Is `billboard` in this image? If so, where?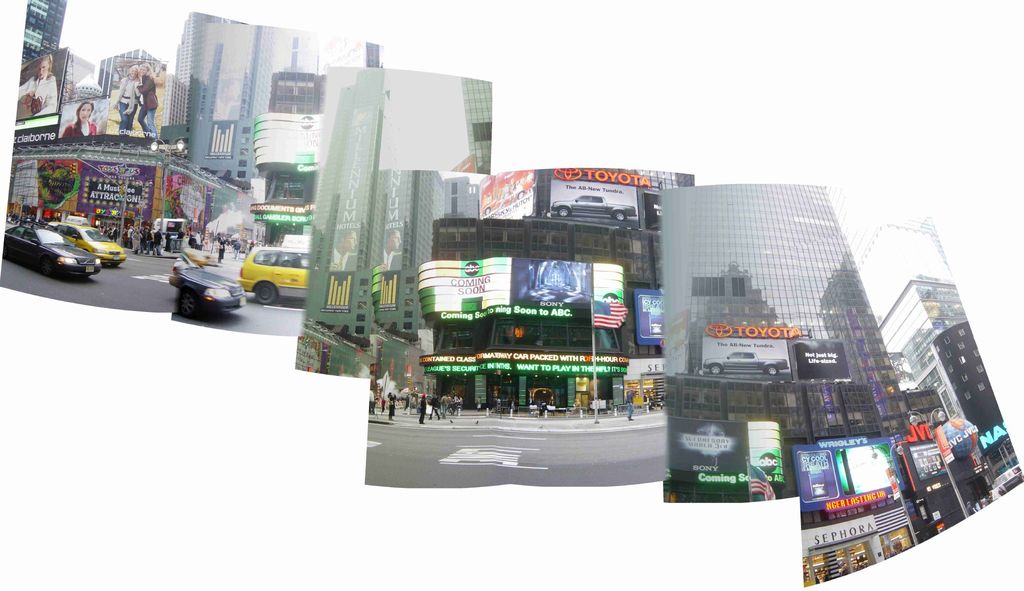
Yes, at 740:423:783:480.
